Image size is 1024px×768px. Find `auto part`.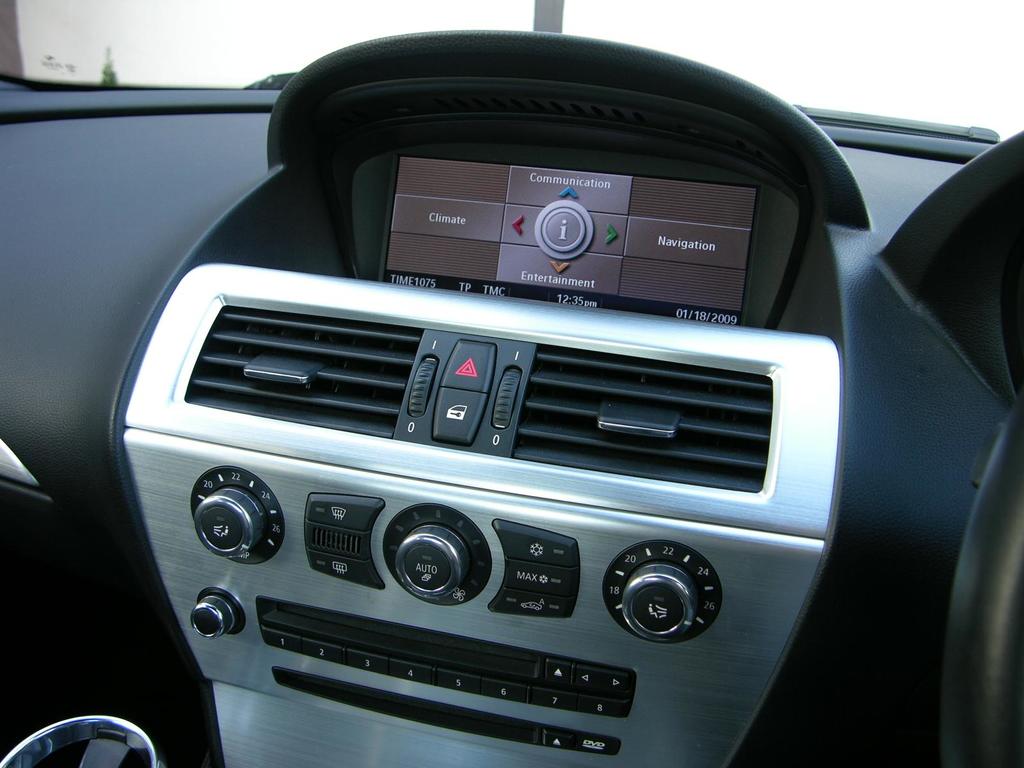
109/29/869/767.
